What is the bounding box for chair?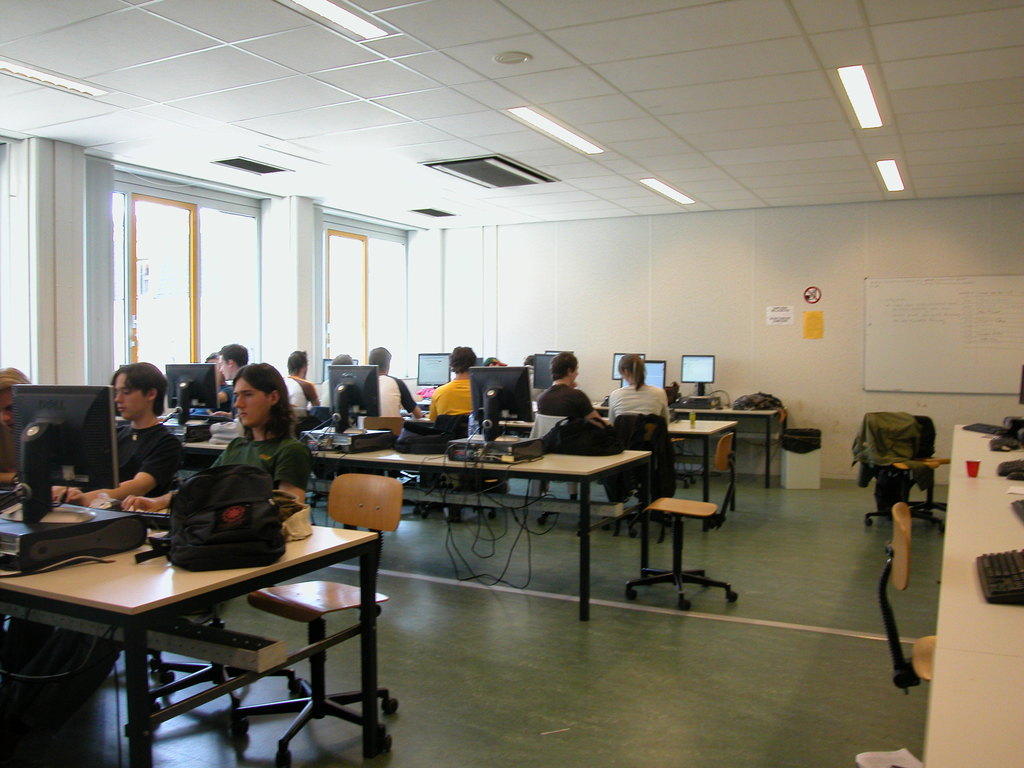
[left=222, top=568, right=401, bottom=767].
